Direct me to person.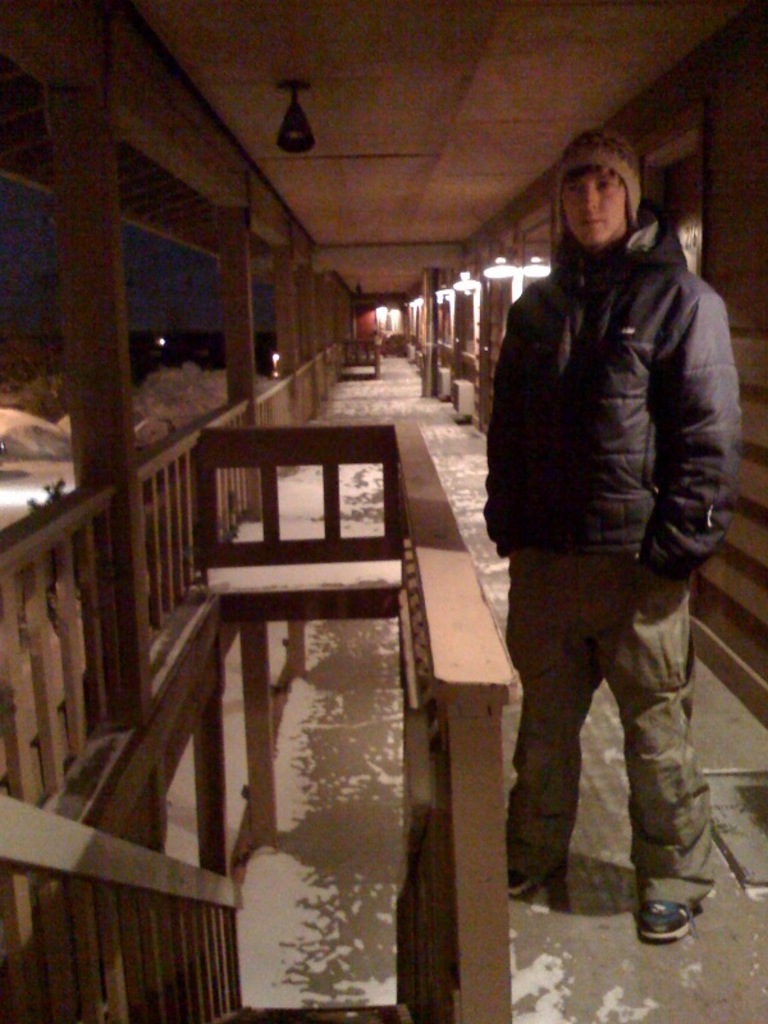
Direction: l=438, t=90, r=730, b=982.
